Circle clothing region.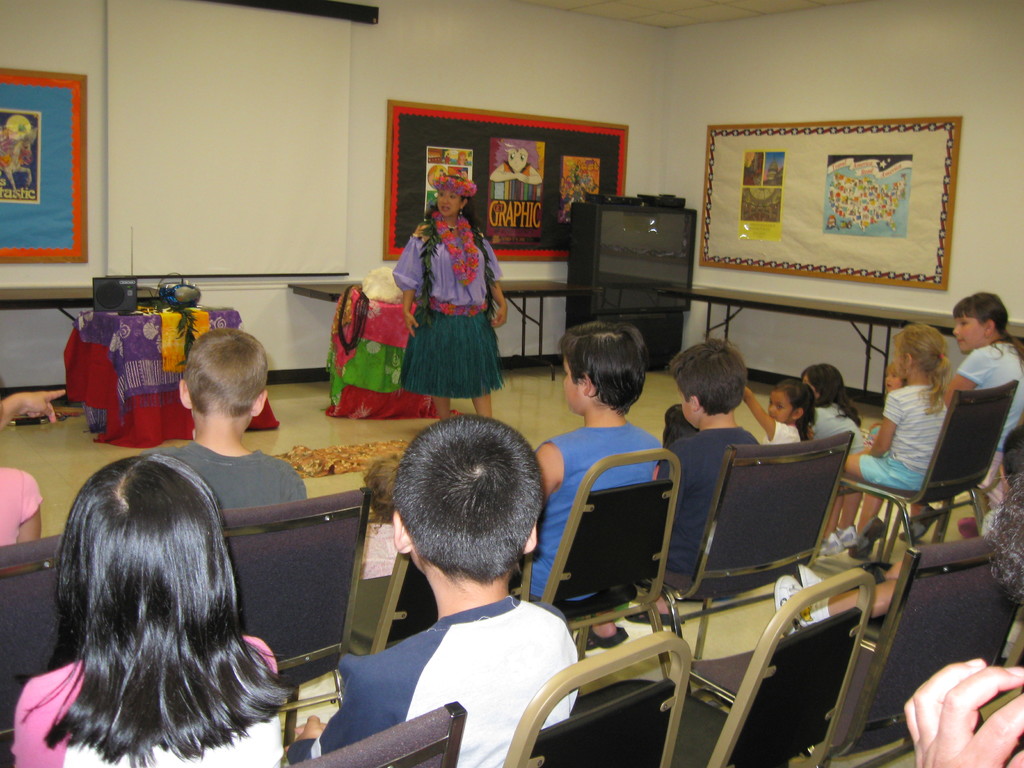
Region: (806, 406, 864, 452).
